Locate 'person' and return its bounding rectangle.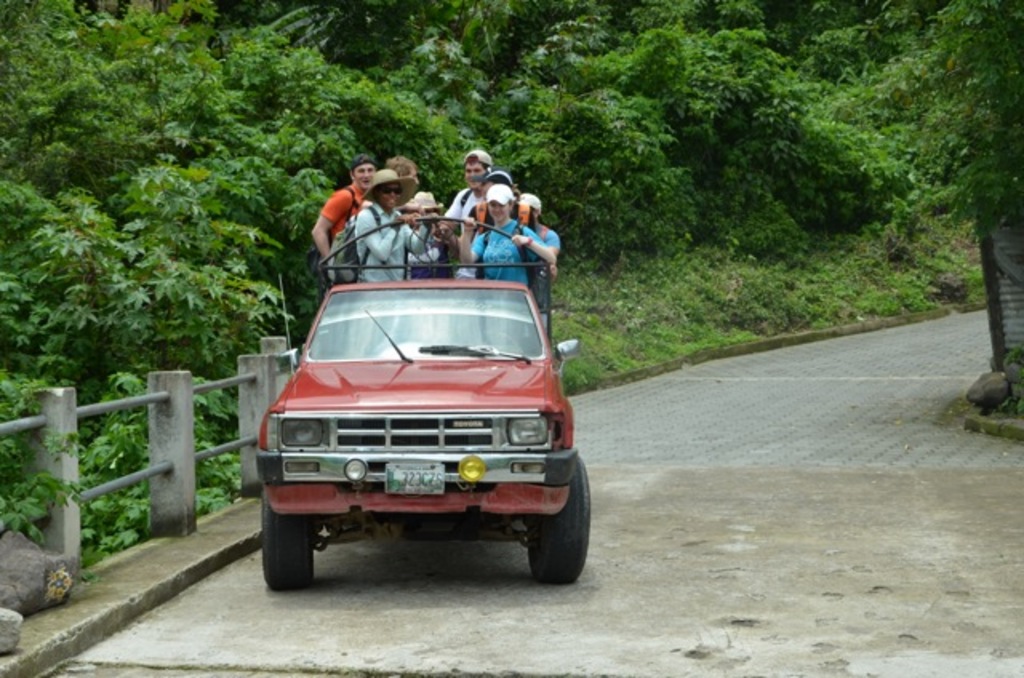
locate(389, 158, 422, 214).
